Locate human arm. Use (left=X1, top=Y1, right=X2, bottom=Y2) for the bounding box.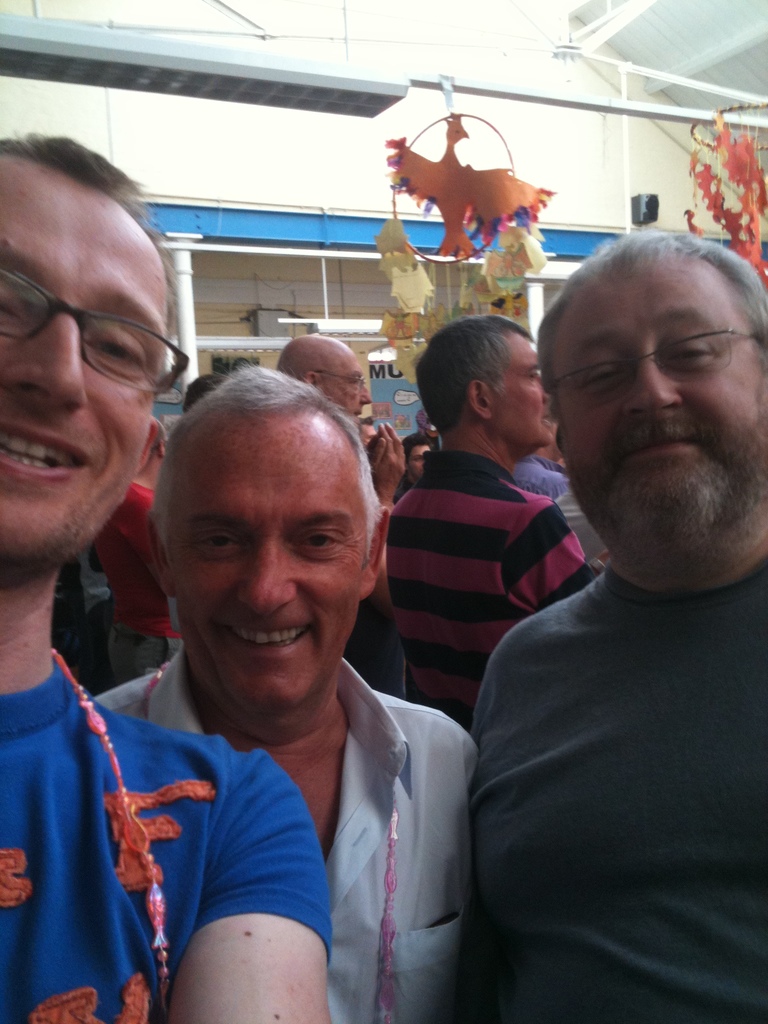
(left=117, top=484, right=170, bottom=598).
